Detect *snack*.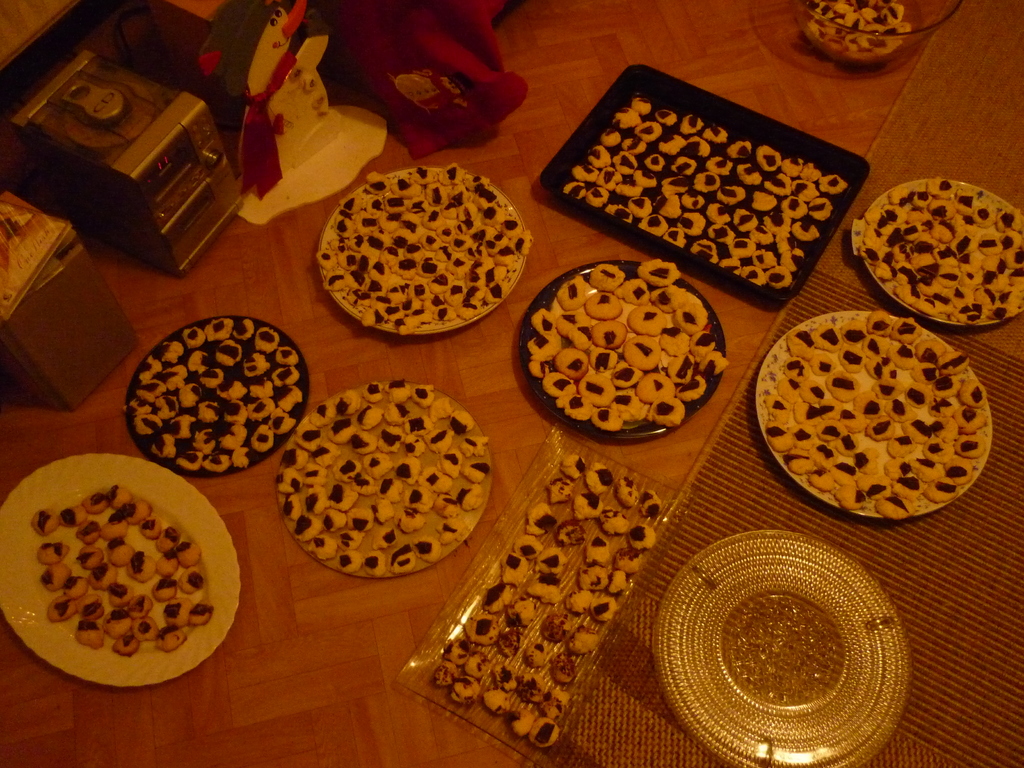
Detected at [left=432, top=447, right=664, bottom=751].
